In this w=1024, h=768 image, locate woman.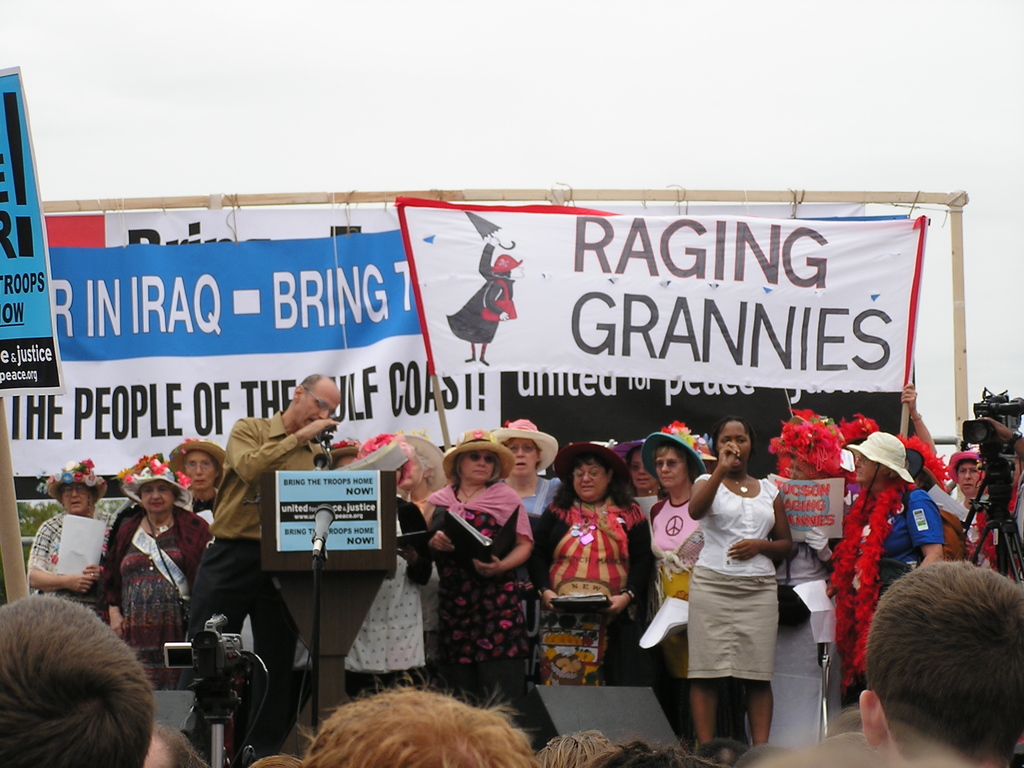
Bounding box: 531,438,654,691.
